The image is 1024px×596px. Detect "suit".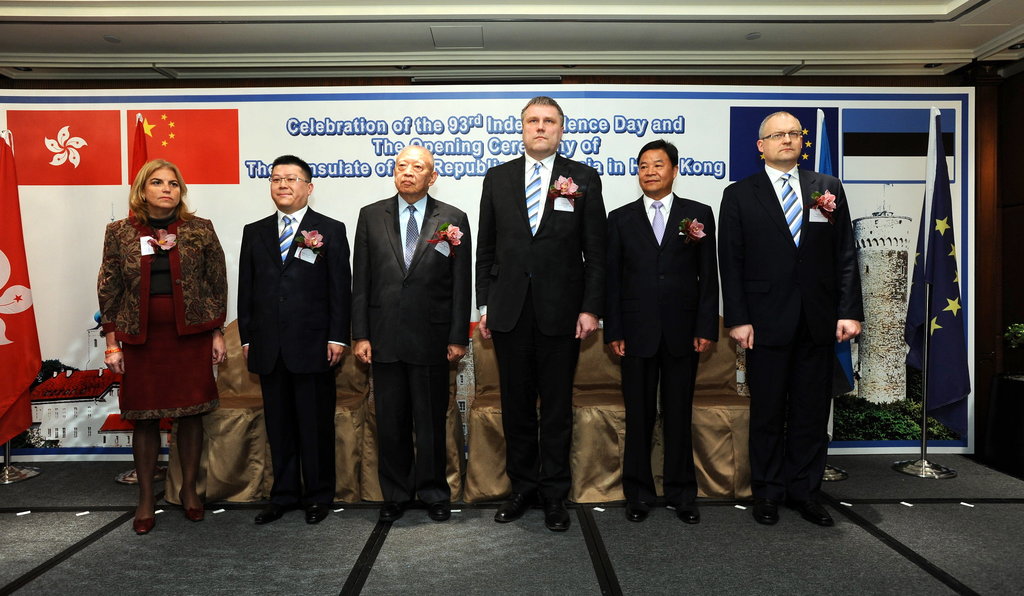
Detection: bbox=[605, 194, 717, 506].
